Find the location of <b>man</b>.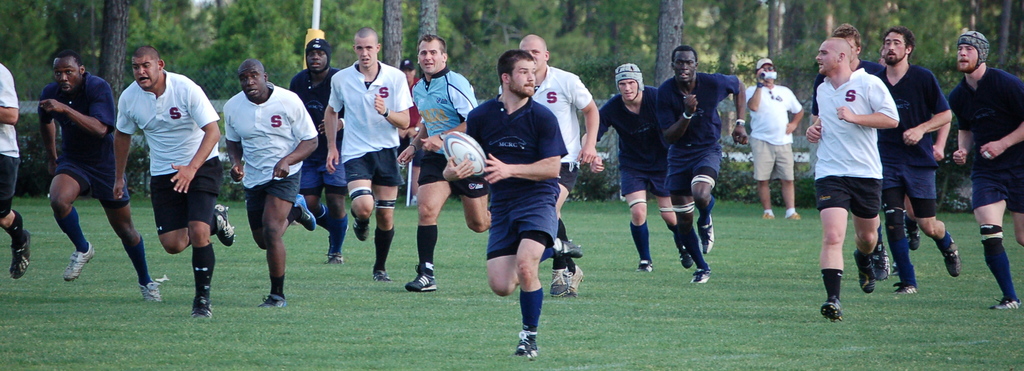
Location: box(867, 25, 962, 297).
